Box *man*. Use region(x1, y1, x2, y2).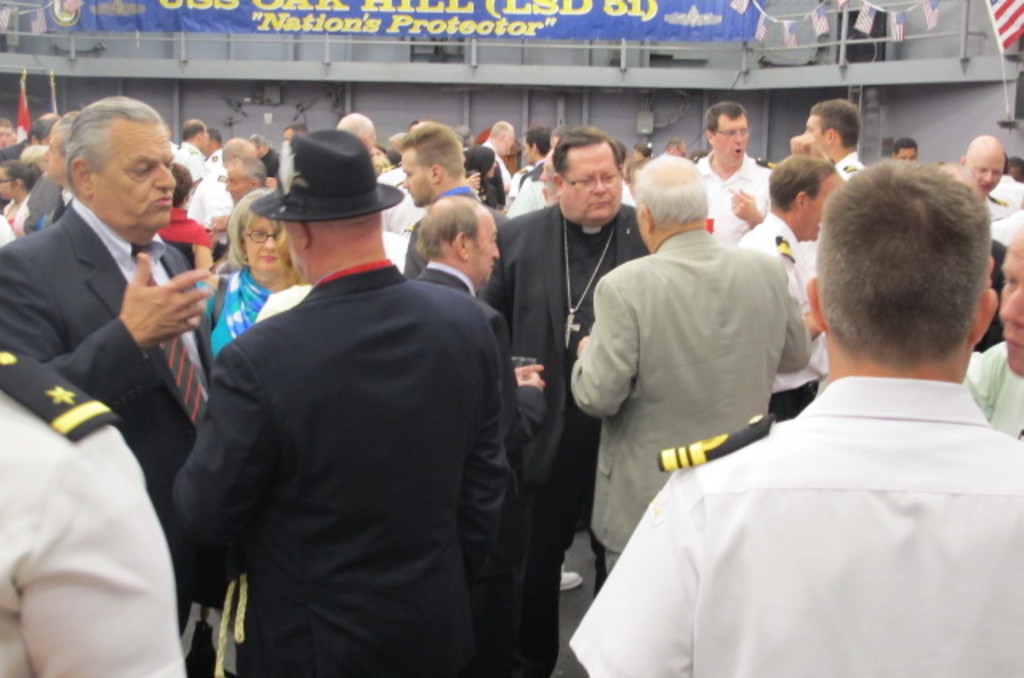
region(568, 154, 1022, 676).
